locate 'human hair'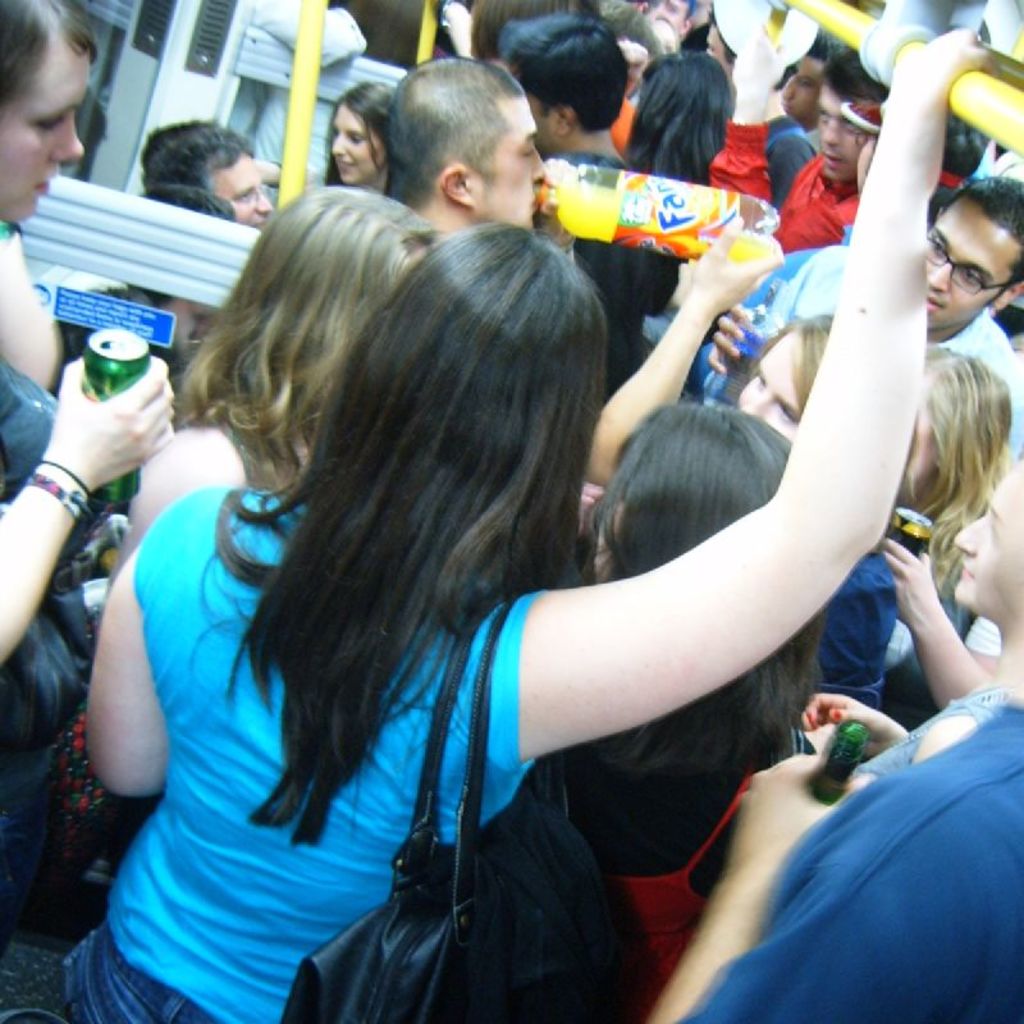
rect(820, 44, 891, 104)
